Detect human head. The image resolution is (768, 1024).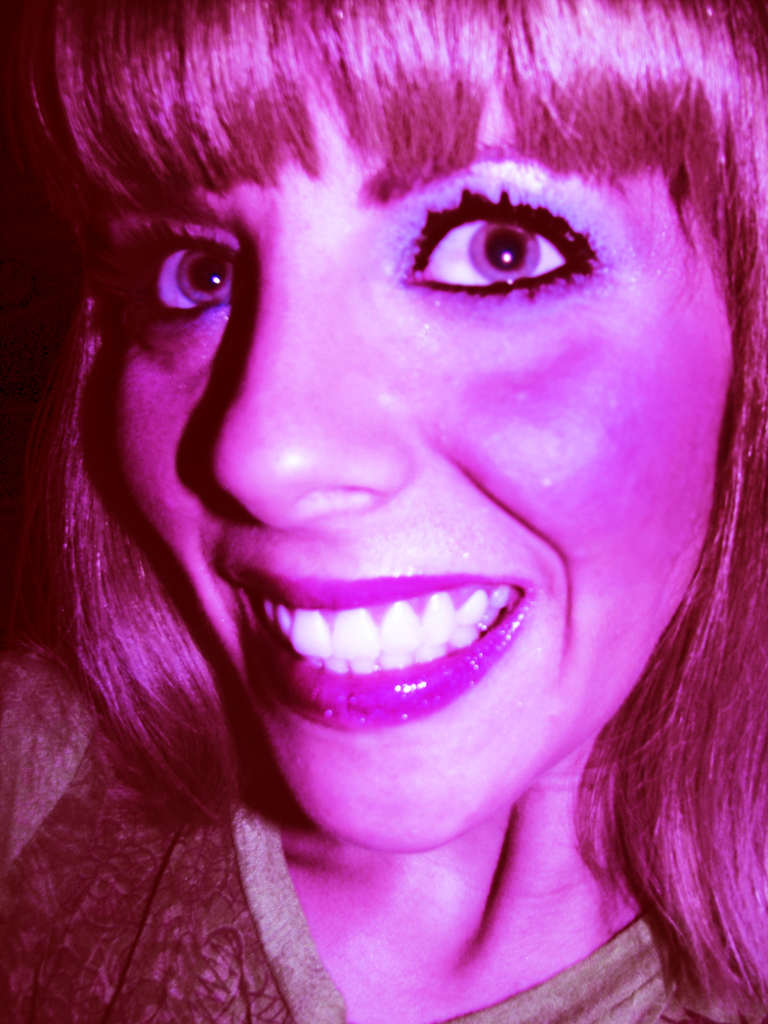
[55,0,748,847].
